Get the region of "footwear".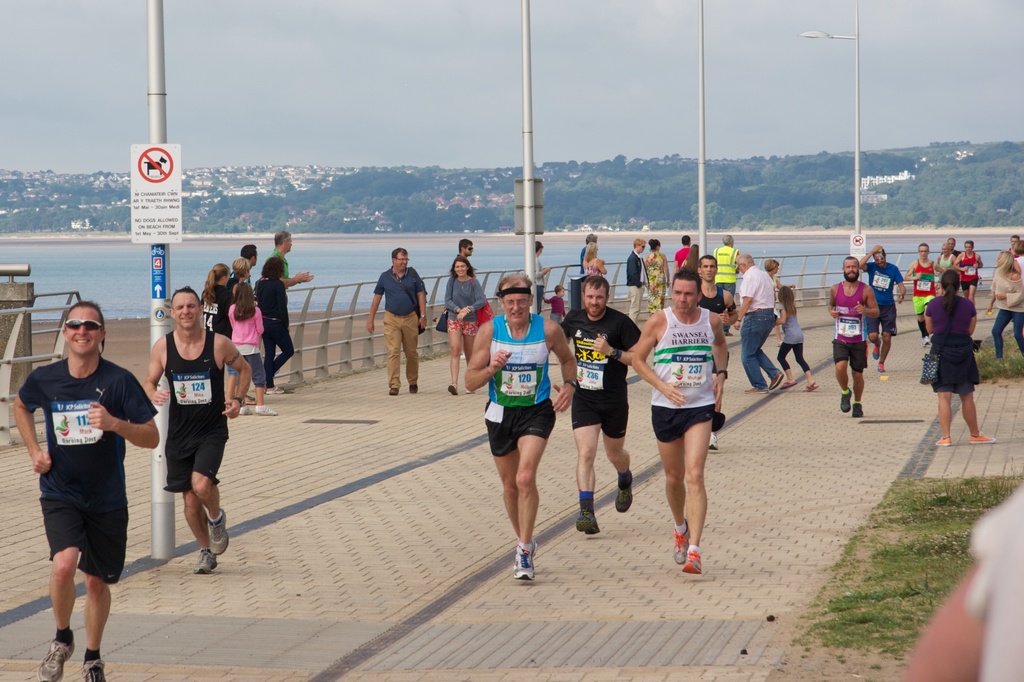
(left=255, top=402, right=278, bottom=415).
